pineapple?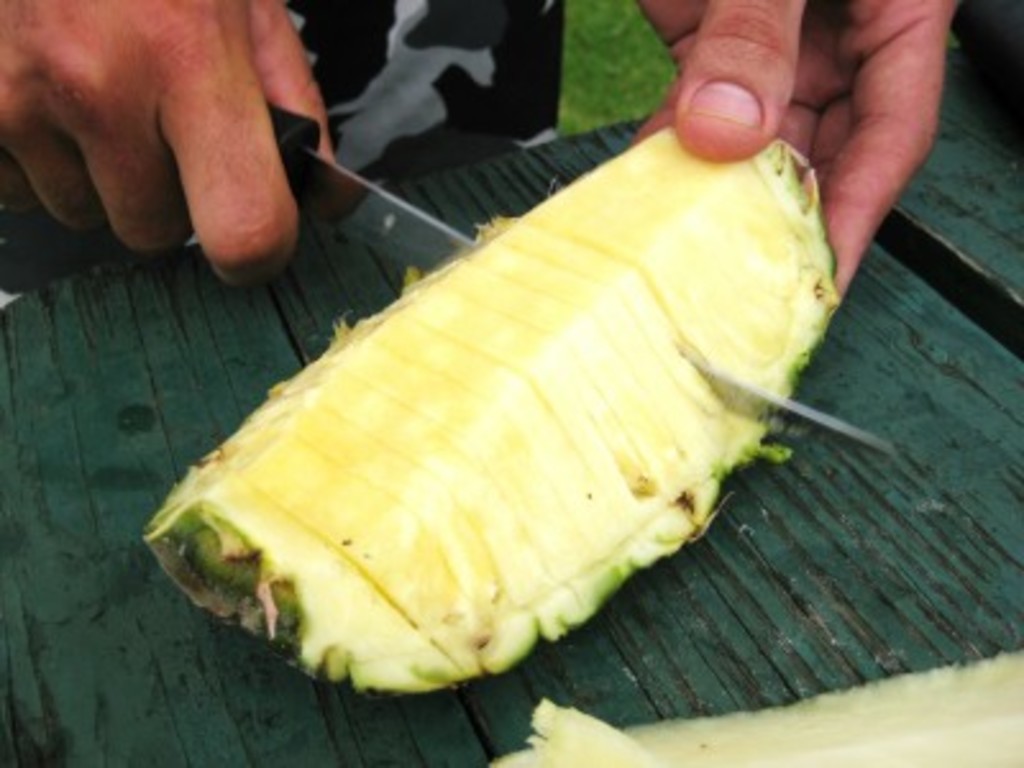
box=[141, 118, 842, 696]
